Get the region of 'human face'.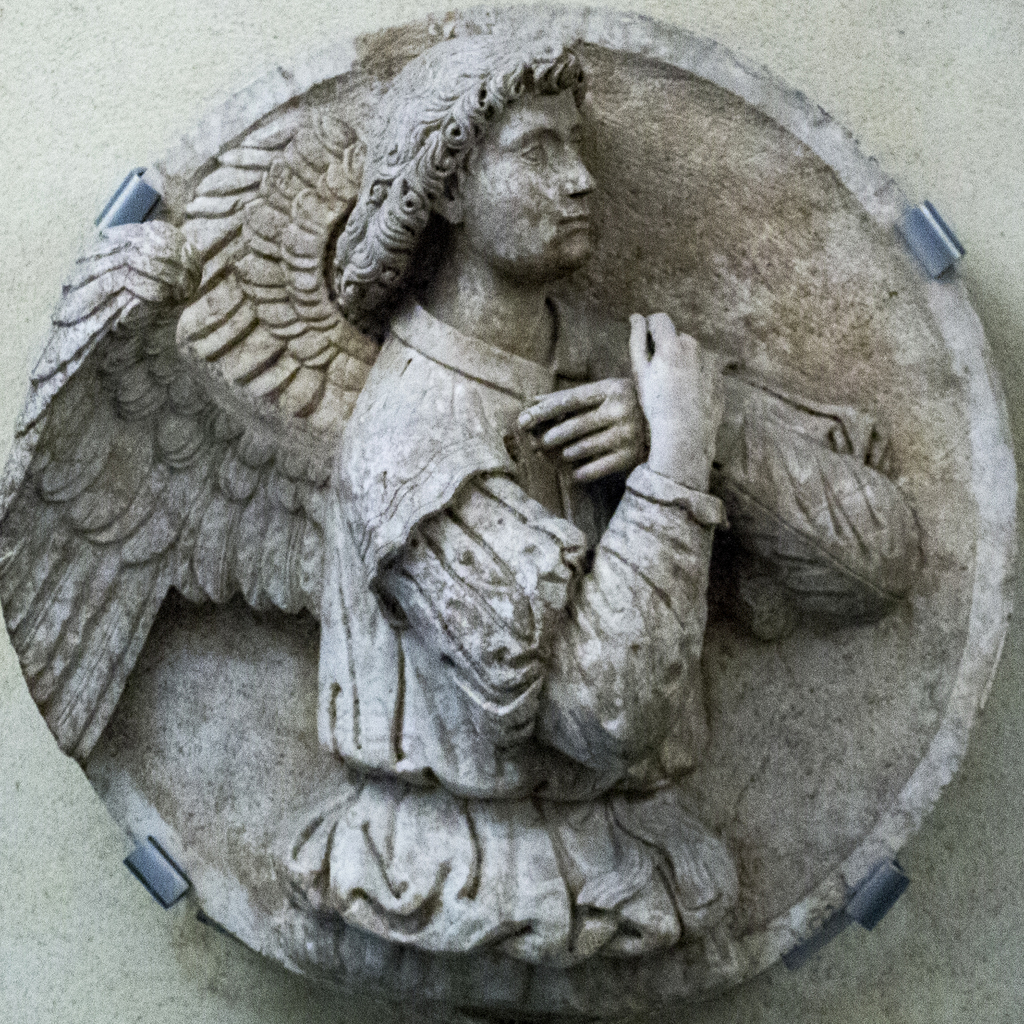
bbox(464, 85, 595, 283).
